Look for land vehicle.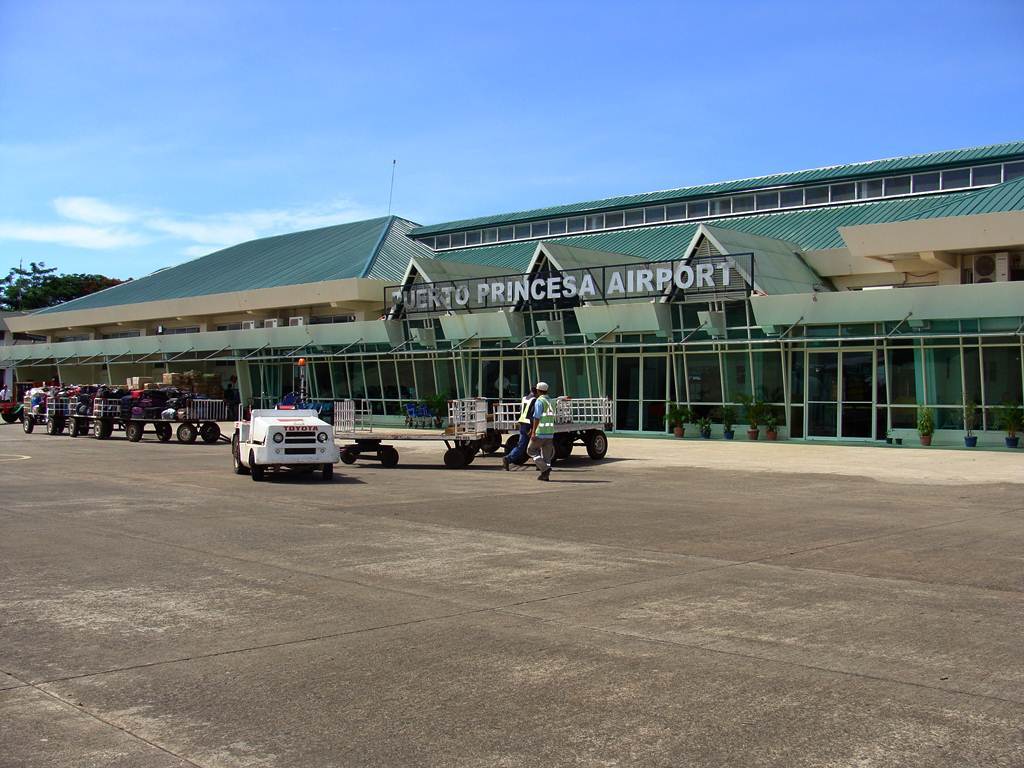
Found: x1=66 y1=397 x2=127 y2=440.
